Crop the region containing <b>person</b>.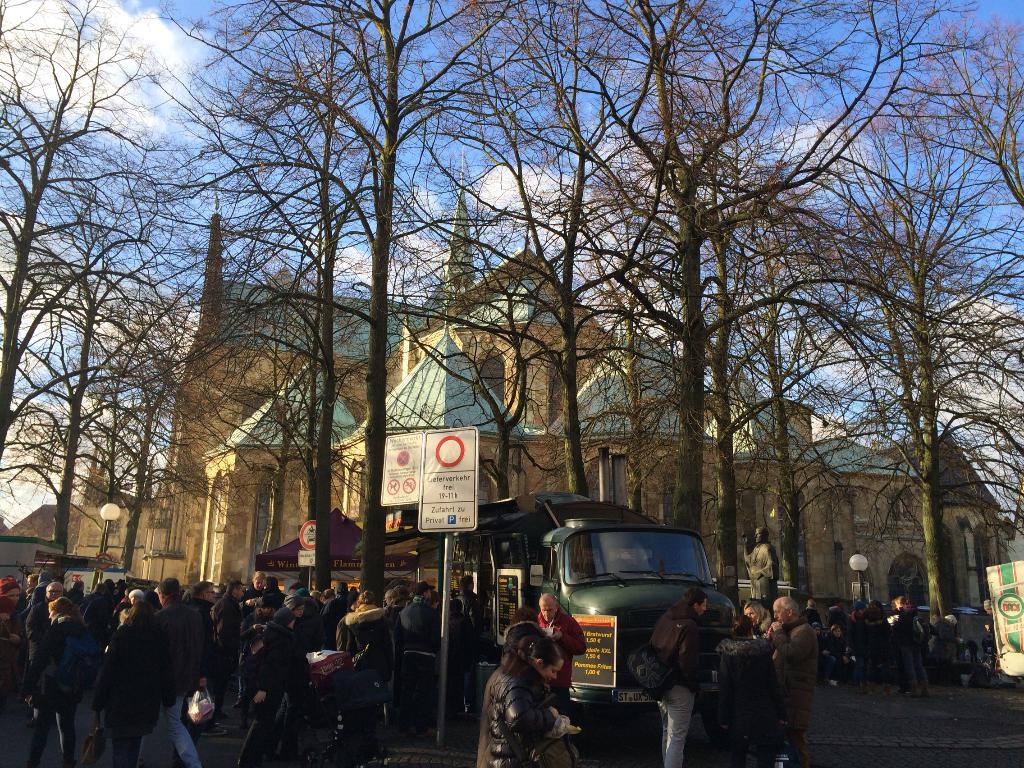
Crop region: 502, 601, 543, 667.
